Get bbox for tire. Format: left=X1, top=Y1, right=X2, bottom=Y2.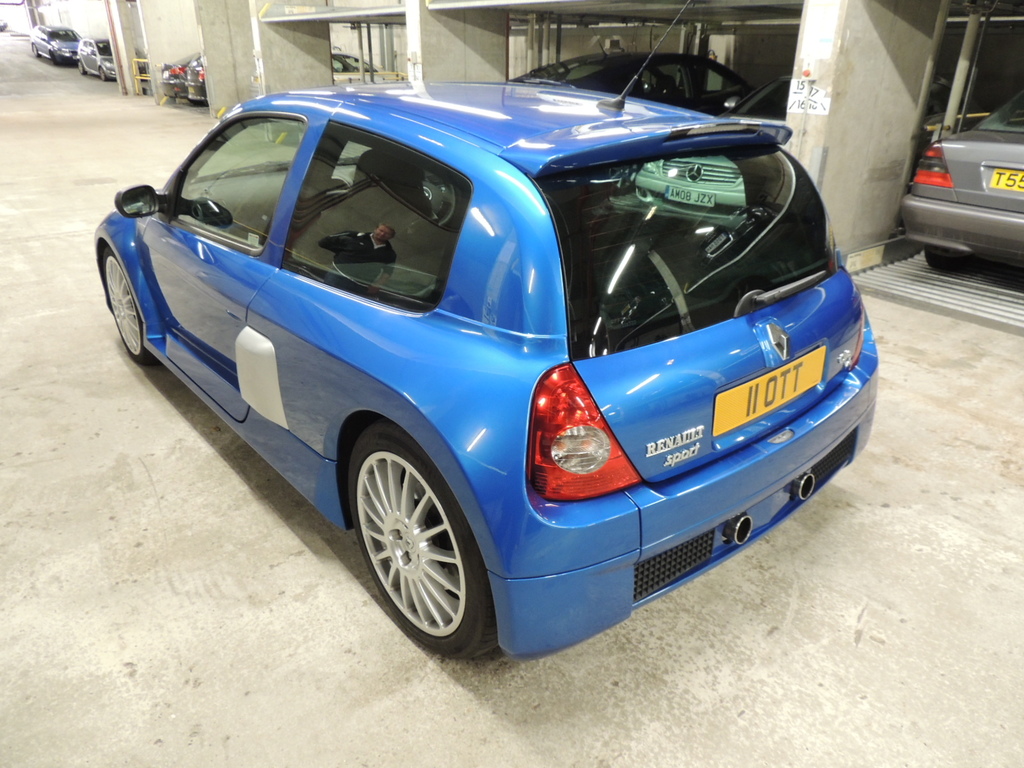
left=928, top=243, right=977, bottom=272.
